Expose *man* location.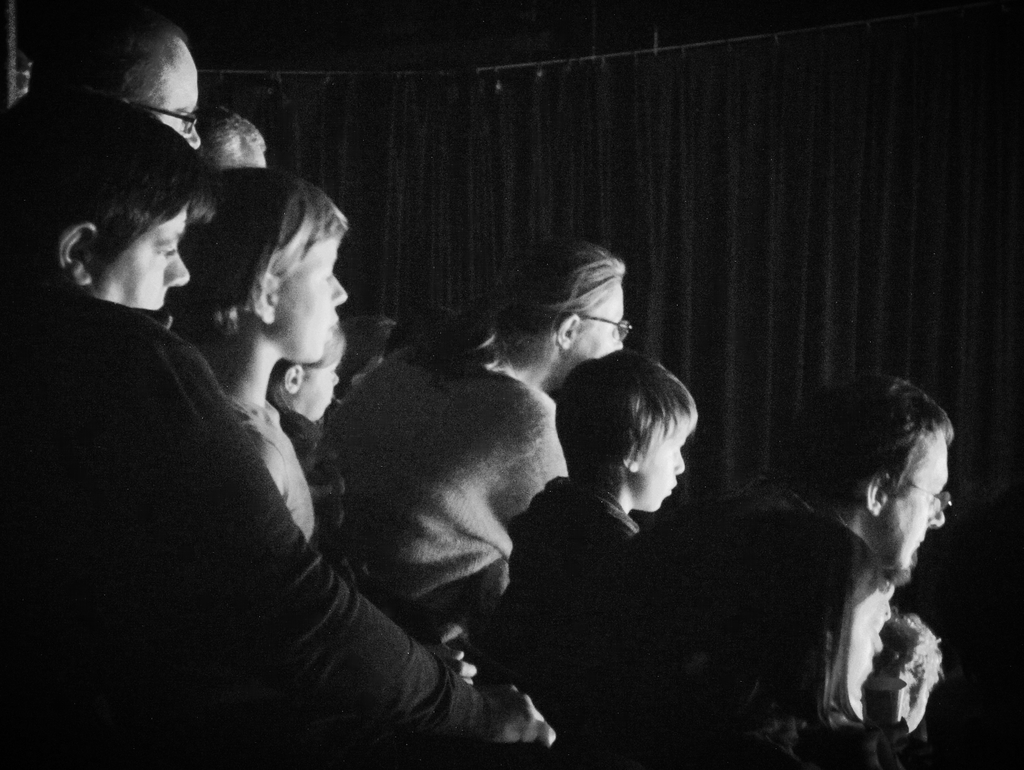
Exposed at l=677, t=368, r=949, b=583.
